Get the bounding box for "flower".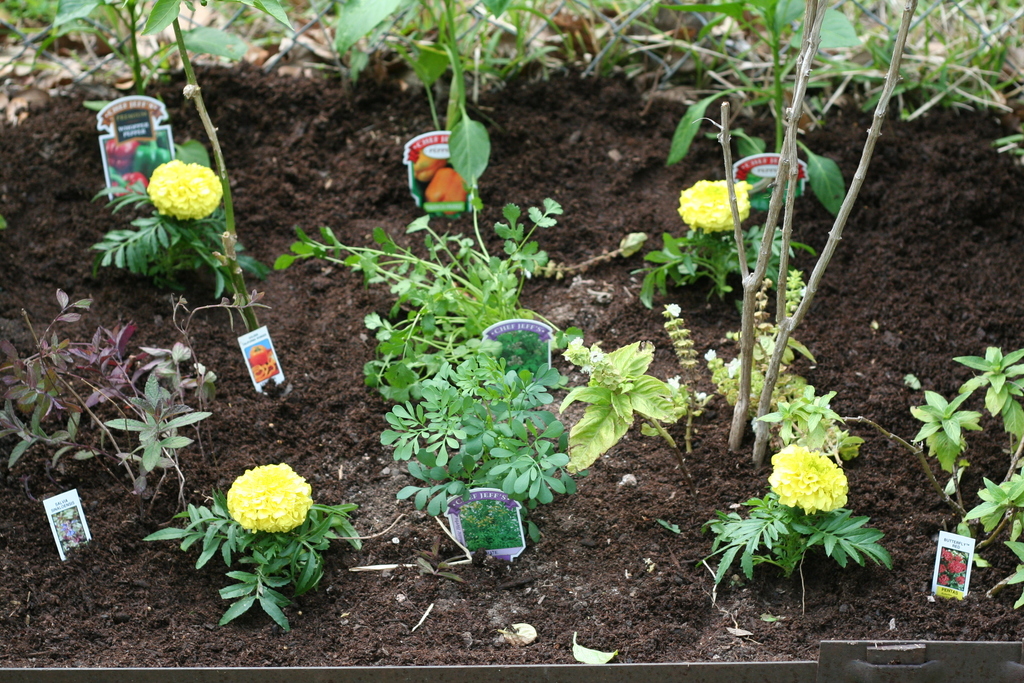
[x1=728, y1=356, x2=739, y2=375].
